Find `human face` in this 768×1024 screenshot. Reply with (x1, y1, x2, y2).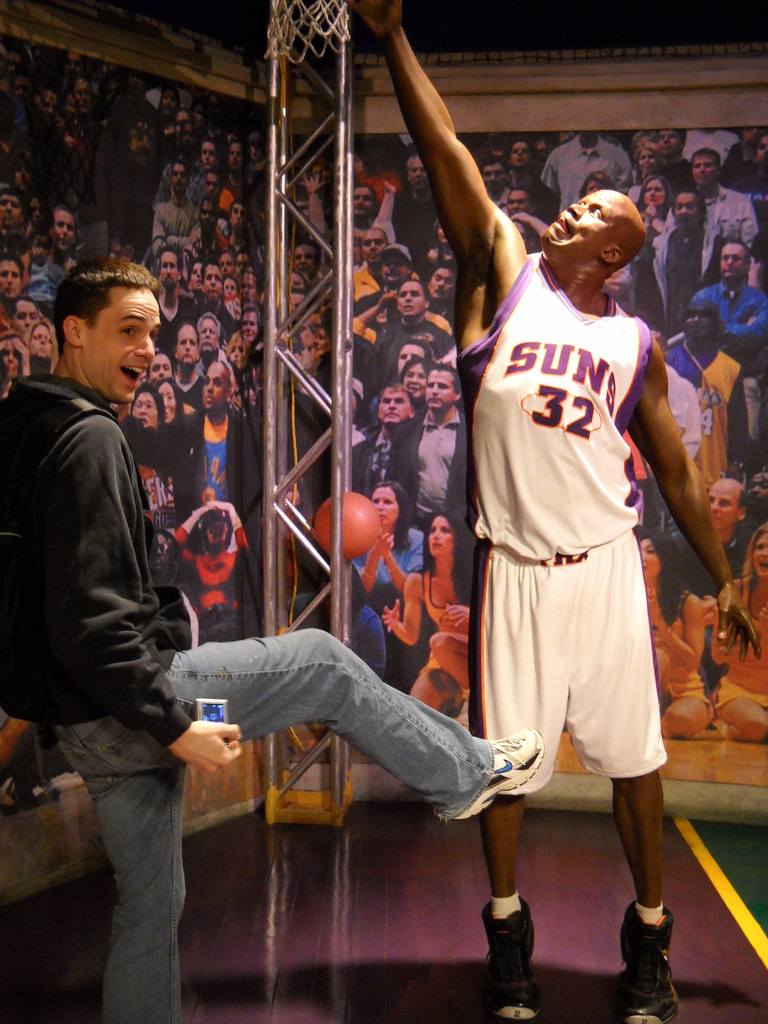
(164, 89, 177, 115).
